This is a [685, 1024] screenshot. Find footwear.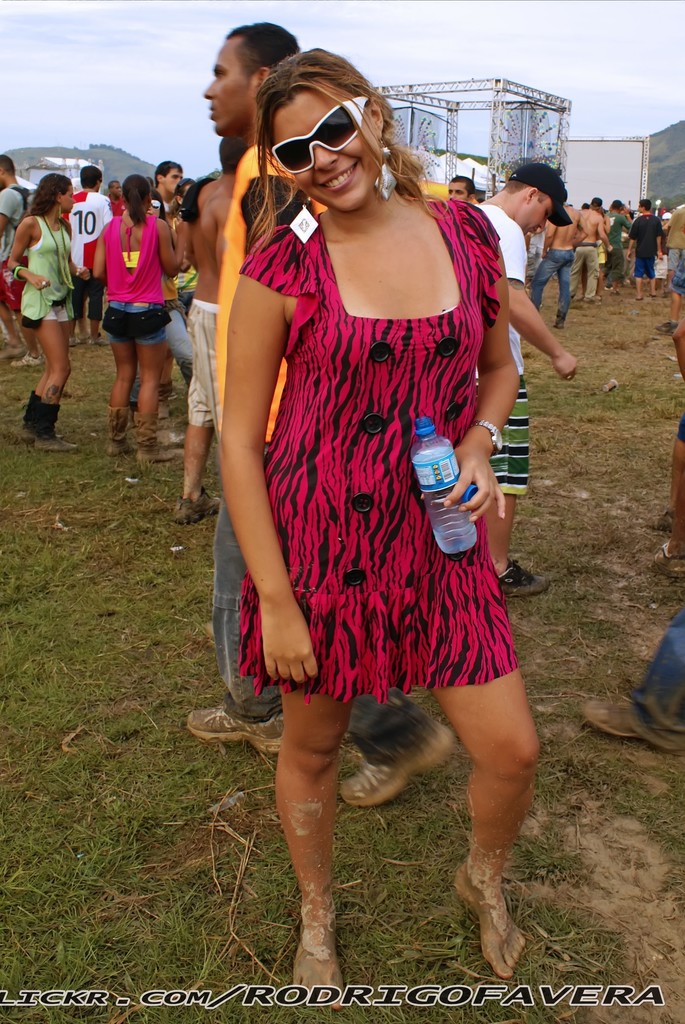
Bounding box: bbox=[186, 703, 281, 753].
